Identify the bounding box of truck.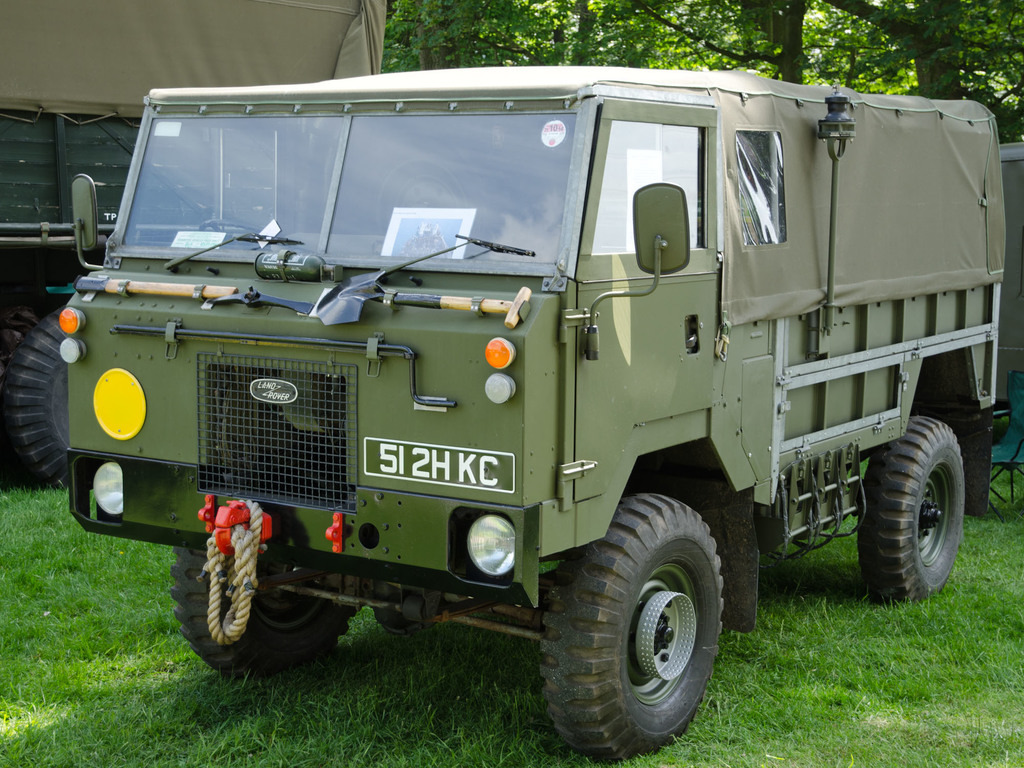
{"left": 49, "top": 48, "right": 984, "bottom": 750}.
